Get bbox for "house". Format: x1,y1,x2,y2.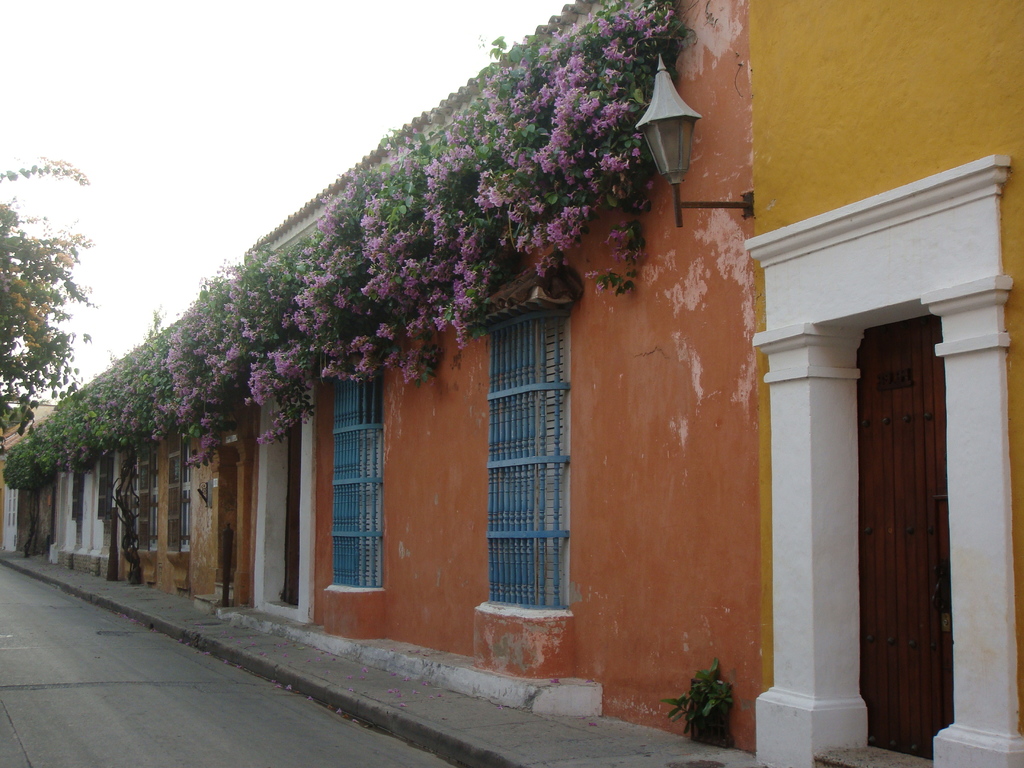
748,0,1023,767.
